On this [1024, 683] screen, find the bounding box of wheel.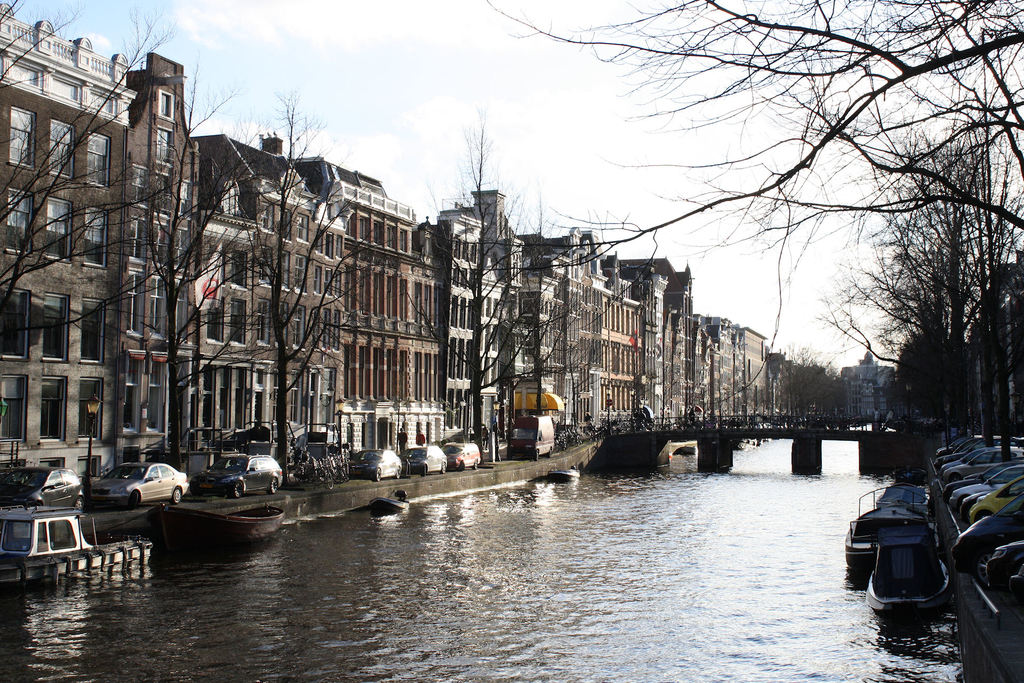
Bounding box: [169, 484, 182, 504].
